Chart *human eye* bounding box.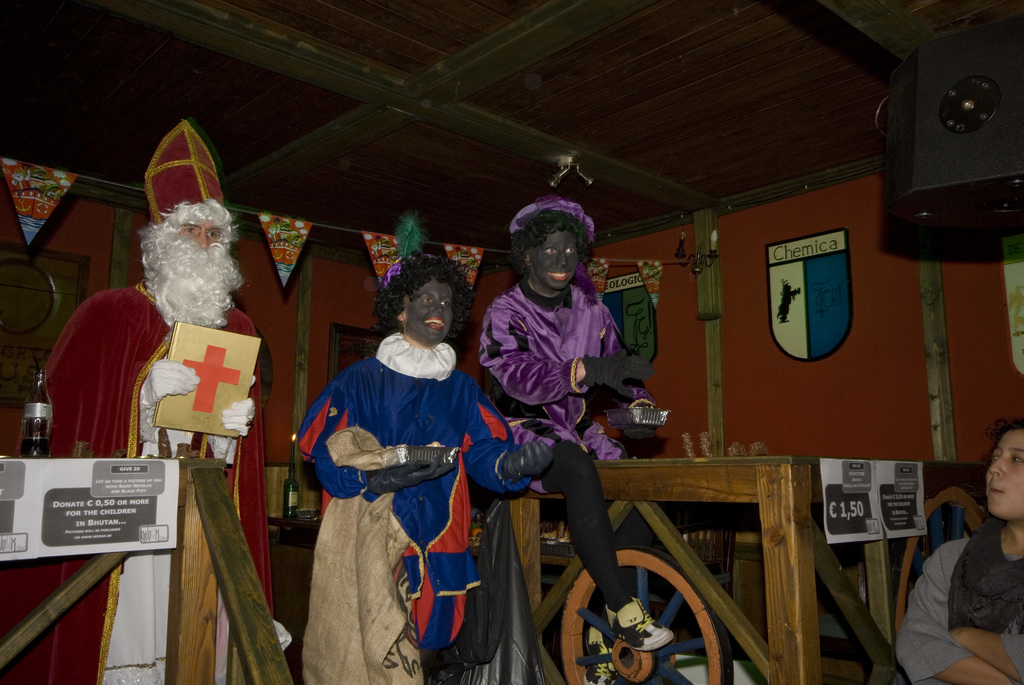
Charted: pyautogui.locateOnScreen(440, 300, 452, 307).
